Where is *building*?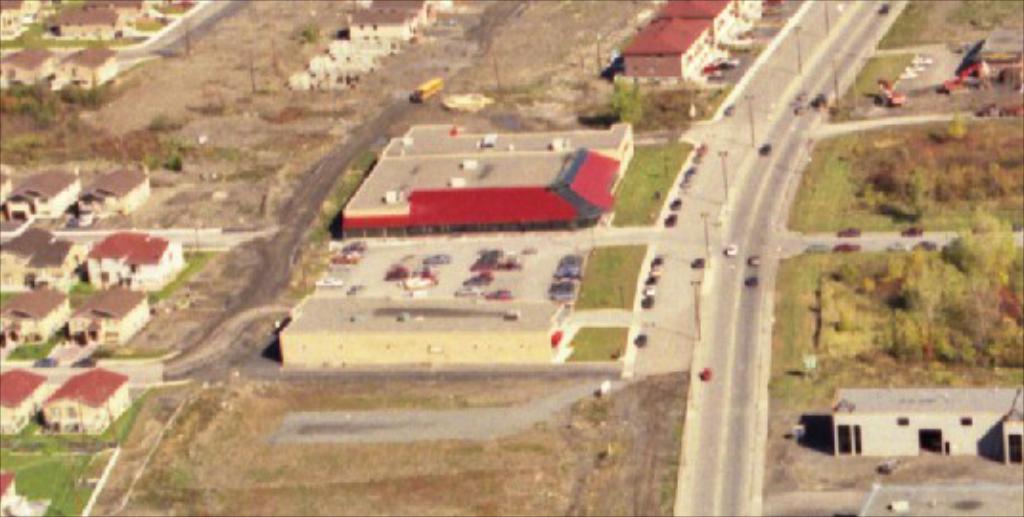
[x1=6, y1=174, x2=80, y2=211].
